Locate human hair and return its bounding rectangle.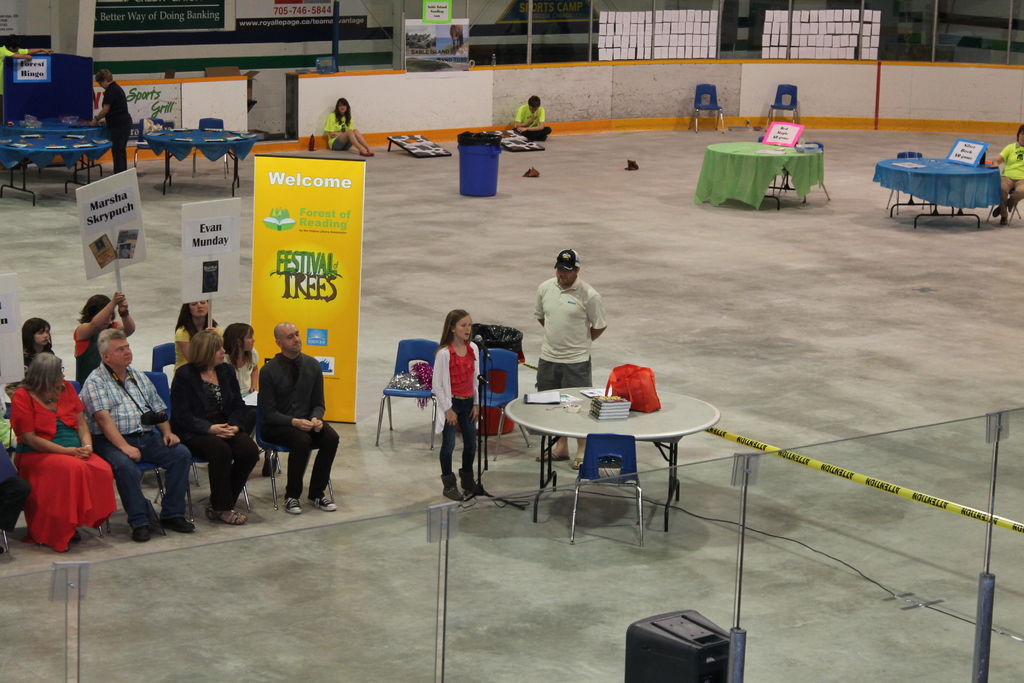
l=21, t=315, r=50, b=365.
